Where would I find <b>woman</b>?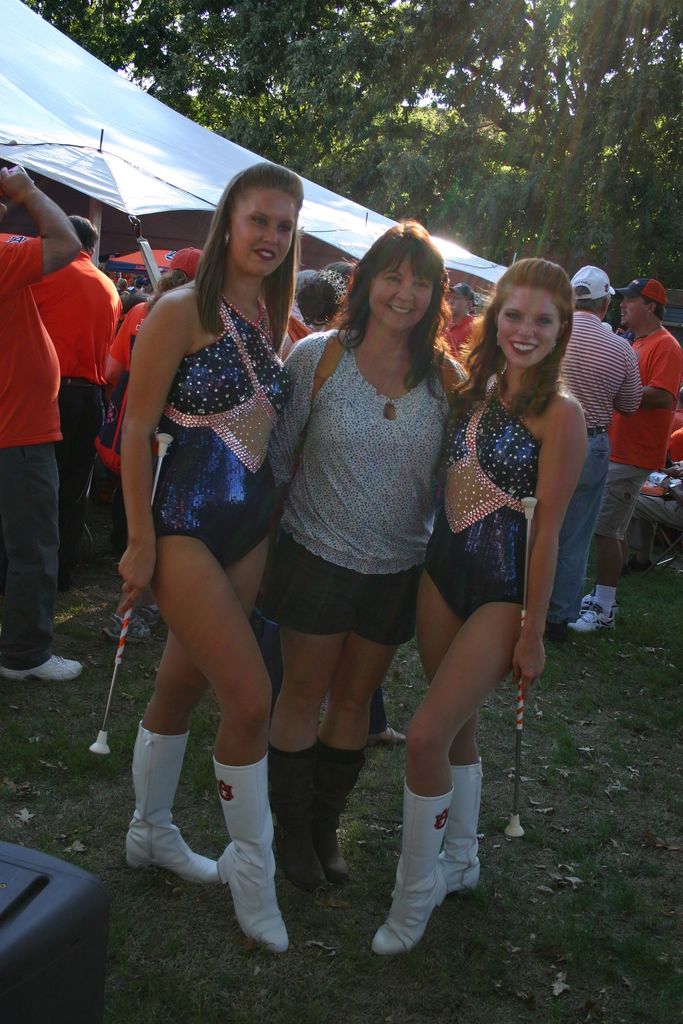
At <bbox>372, 252, 595, 956</bbox>.
